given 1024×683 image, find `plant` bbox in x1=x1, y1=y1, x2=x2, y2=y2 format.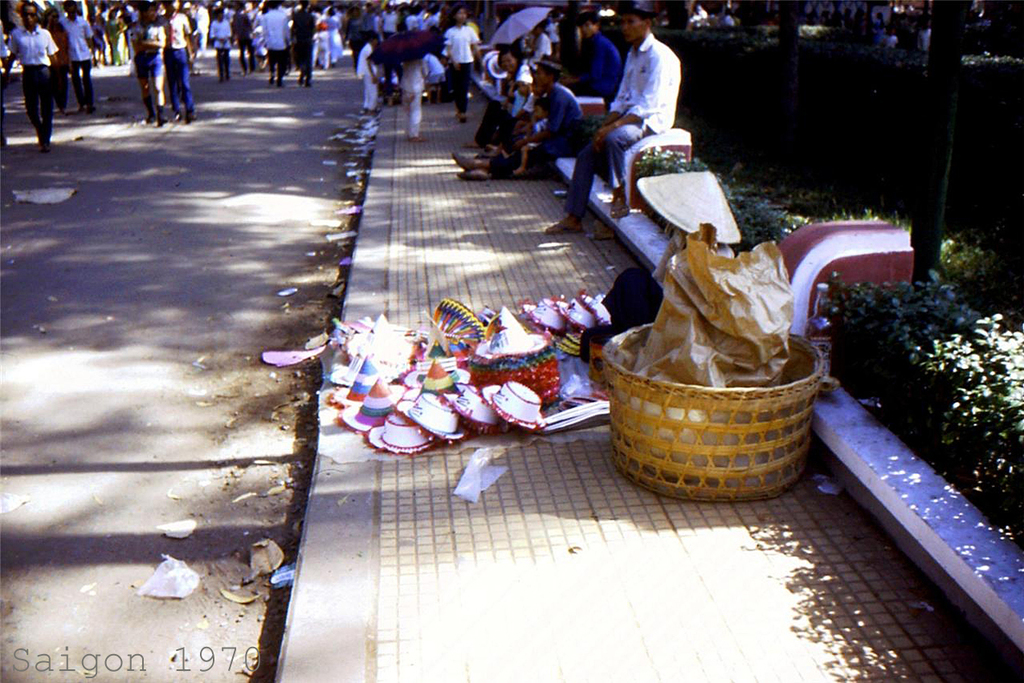
x1=922, y1=217, x2=1022, y2=329.
